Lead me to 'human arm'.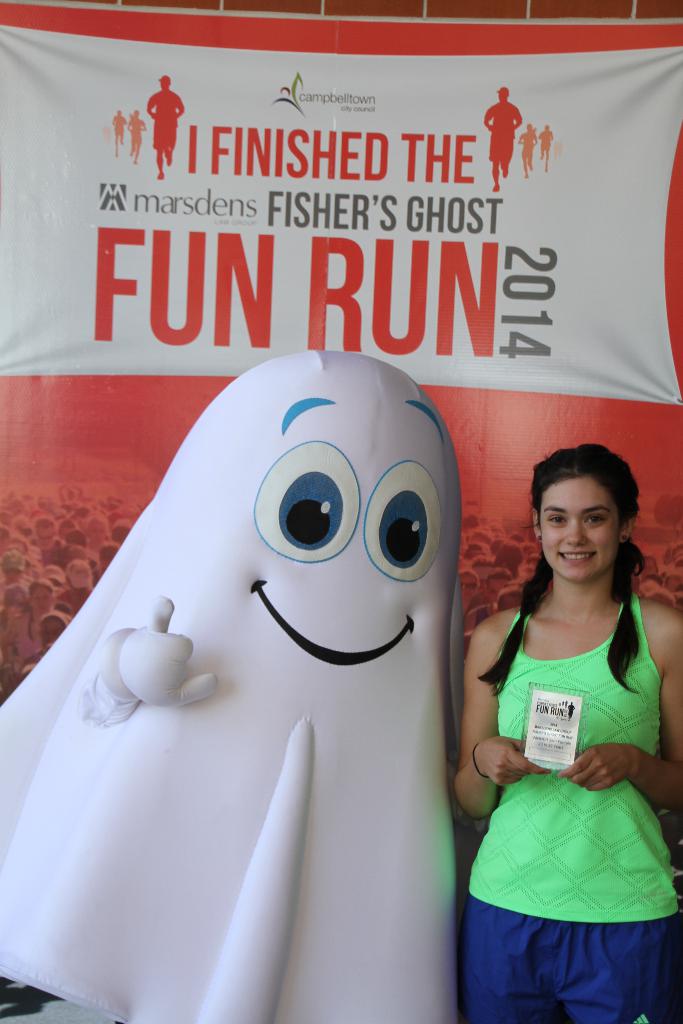
Lead to 559 610 676 813.
